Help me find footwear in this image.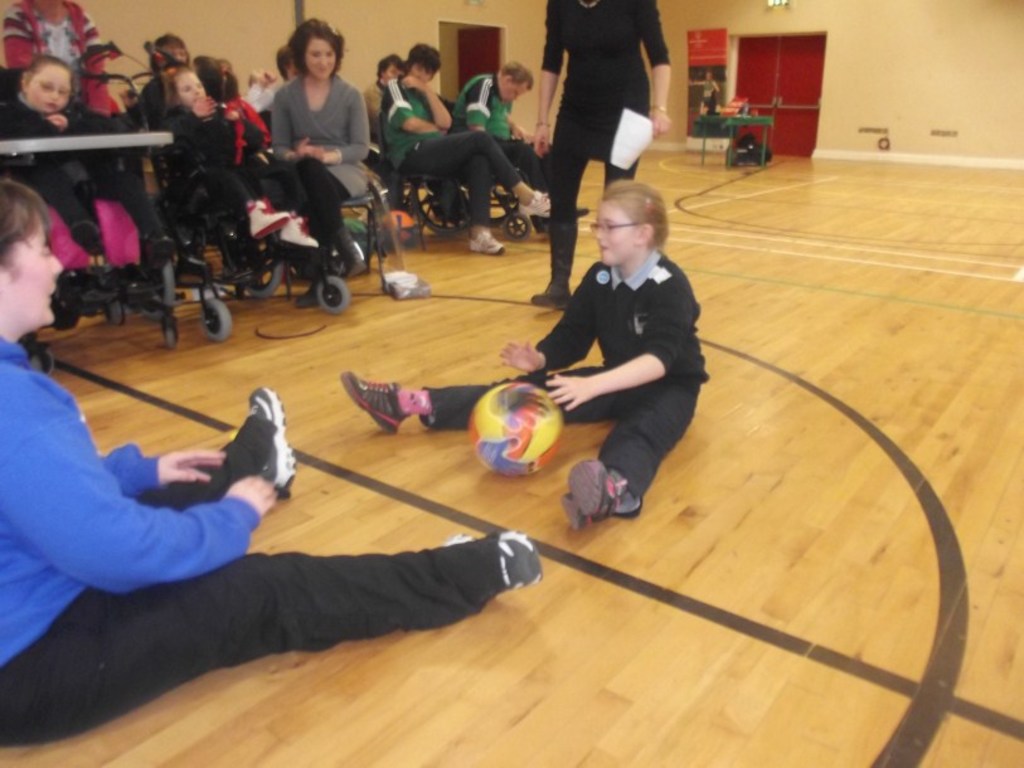
Found it: [470, 230, 503, 256].
